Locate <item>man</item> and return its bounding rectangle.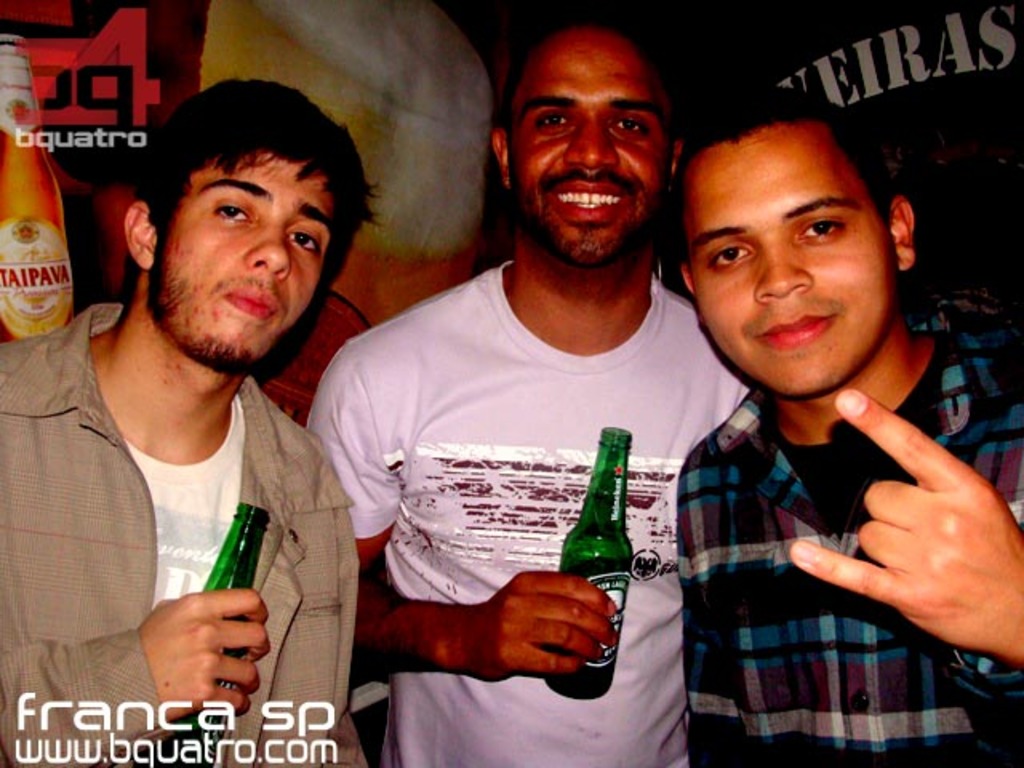
x1=670 y1=83 x2=1022 y2=766.
